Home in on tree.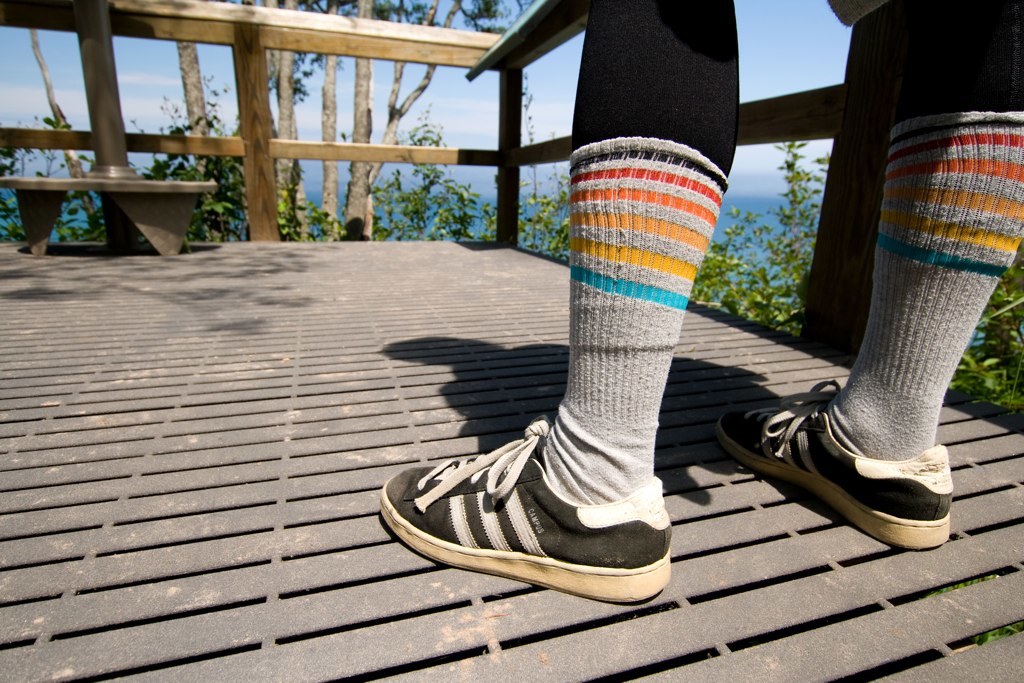
Homed in at {"left": 261, "top": 0, "right": 523, "bottom": 237}.
